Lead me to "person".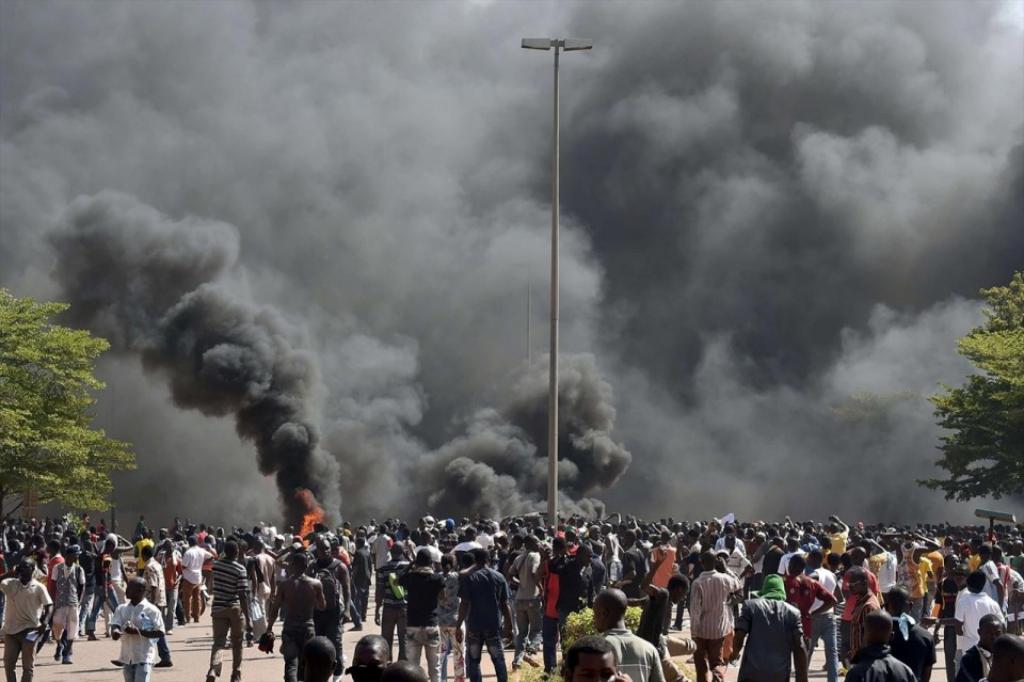
Lead to BBox(0, 554, 54, 681).
